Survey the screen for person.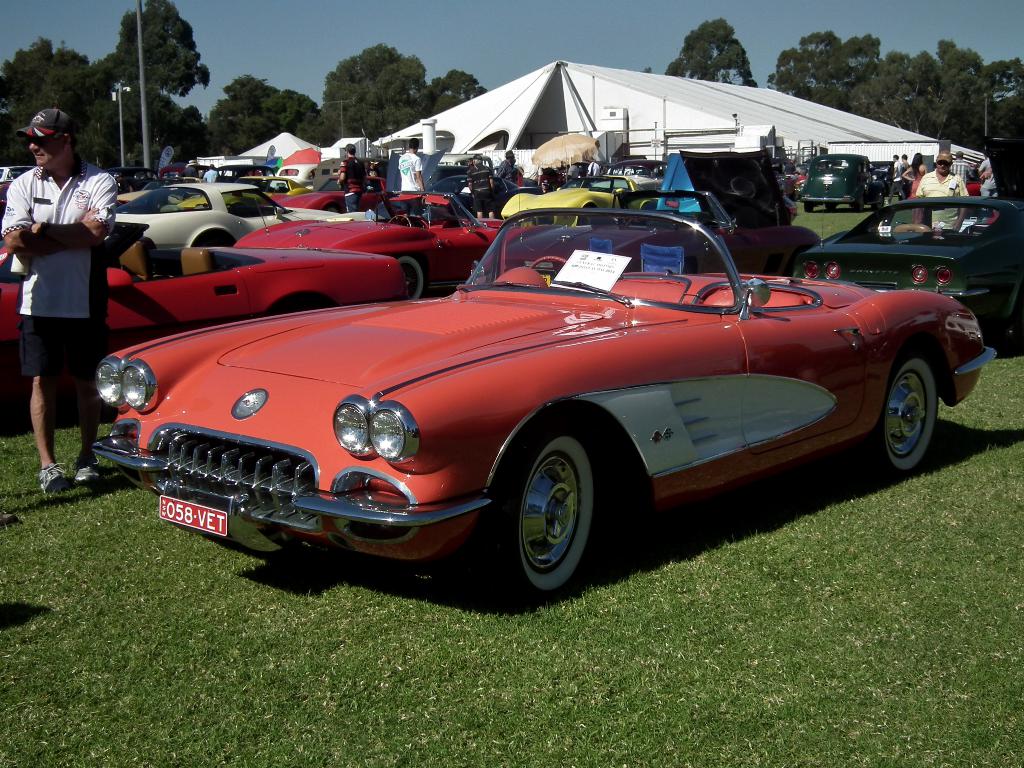
Survey found: 181 159 201 179.
